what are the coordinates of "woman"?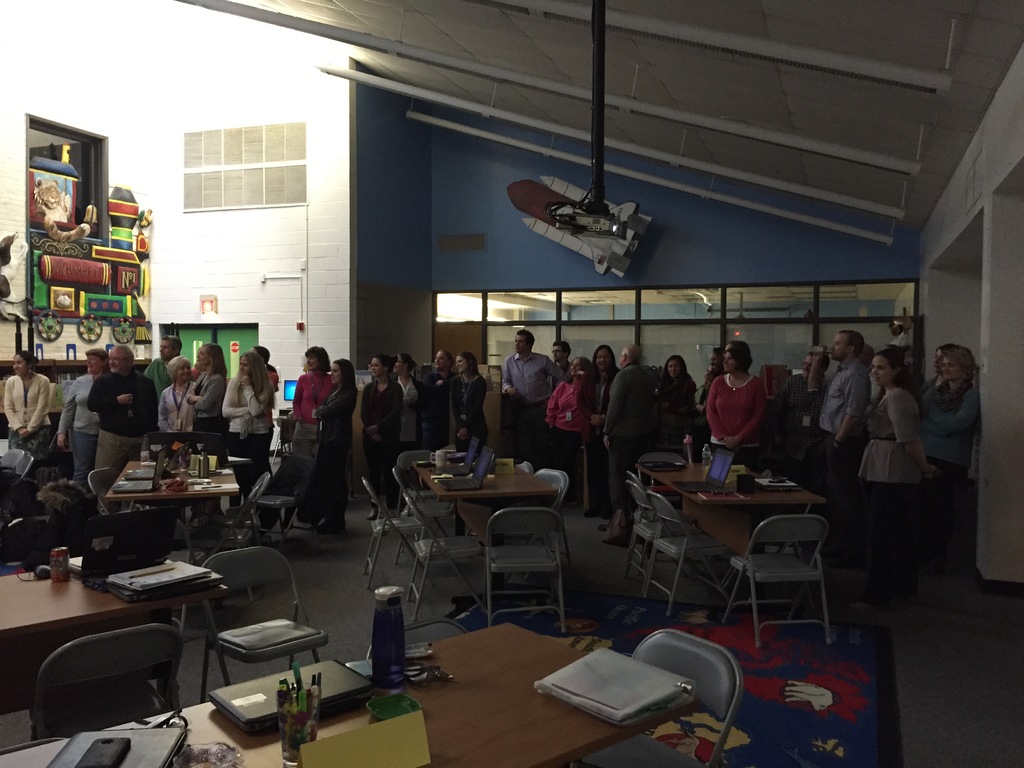
locate(314, 348, 364, 540).
